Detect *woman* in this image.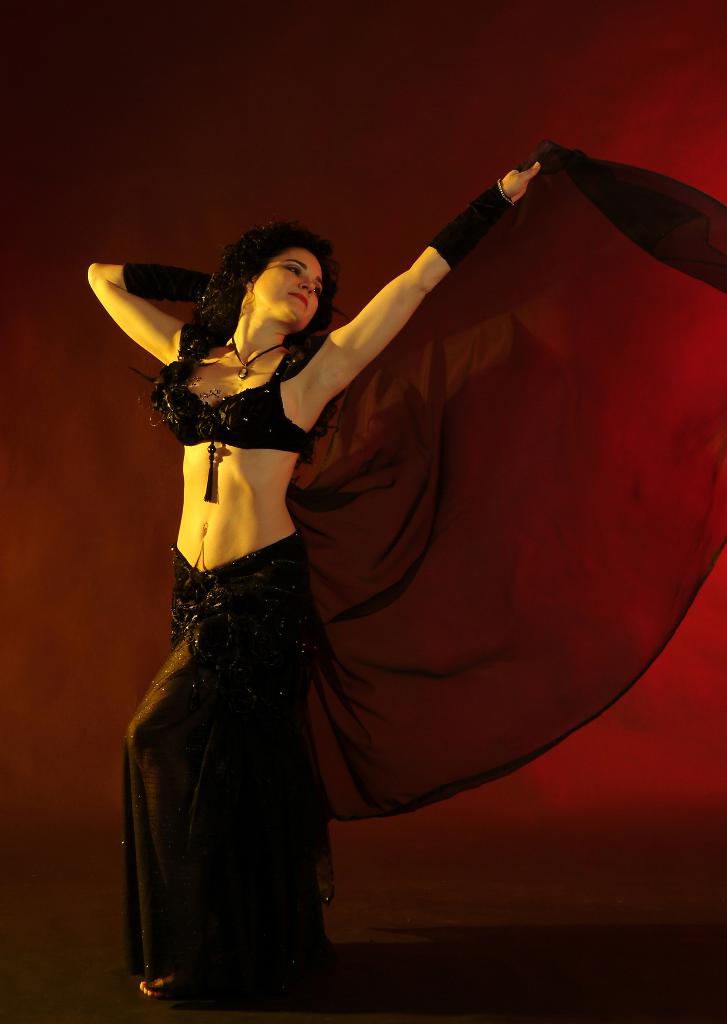
Detection: (108,100,421,1017).
